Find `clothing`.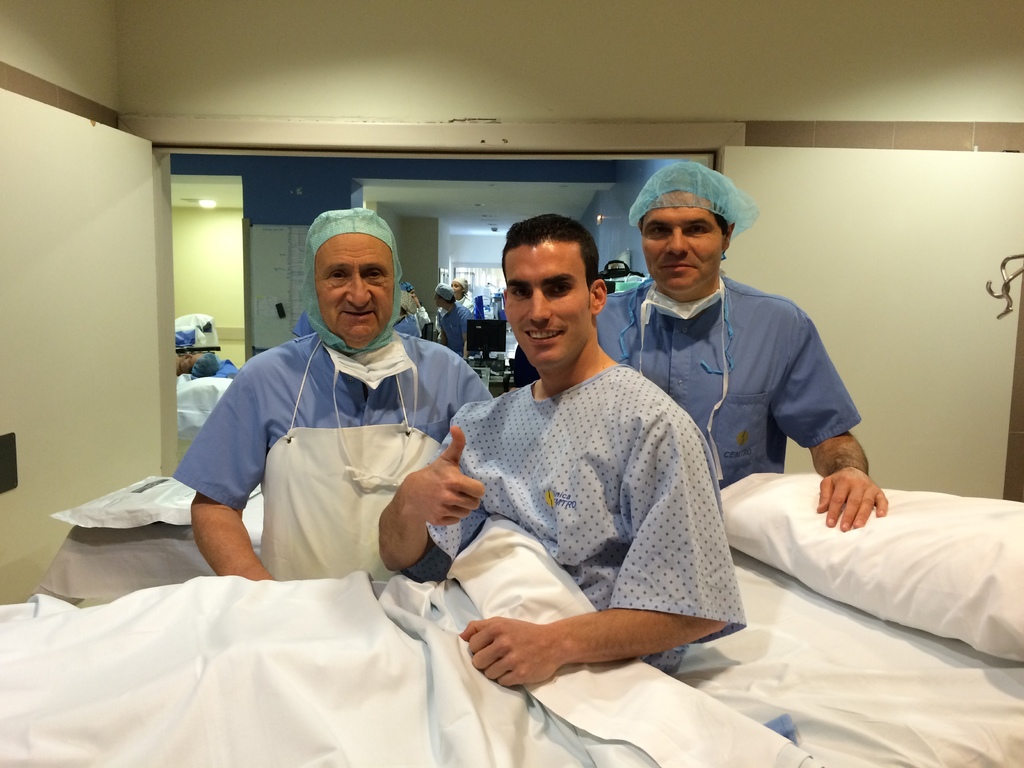
box=[595, 274, 861, 491].
